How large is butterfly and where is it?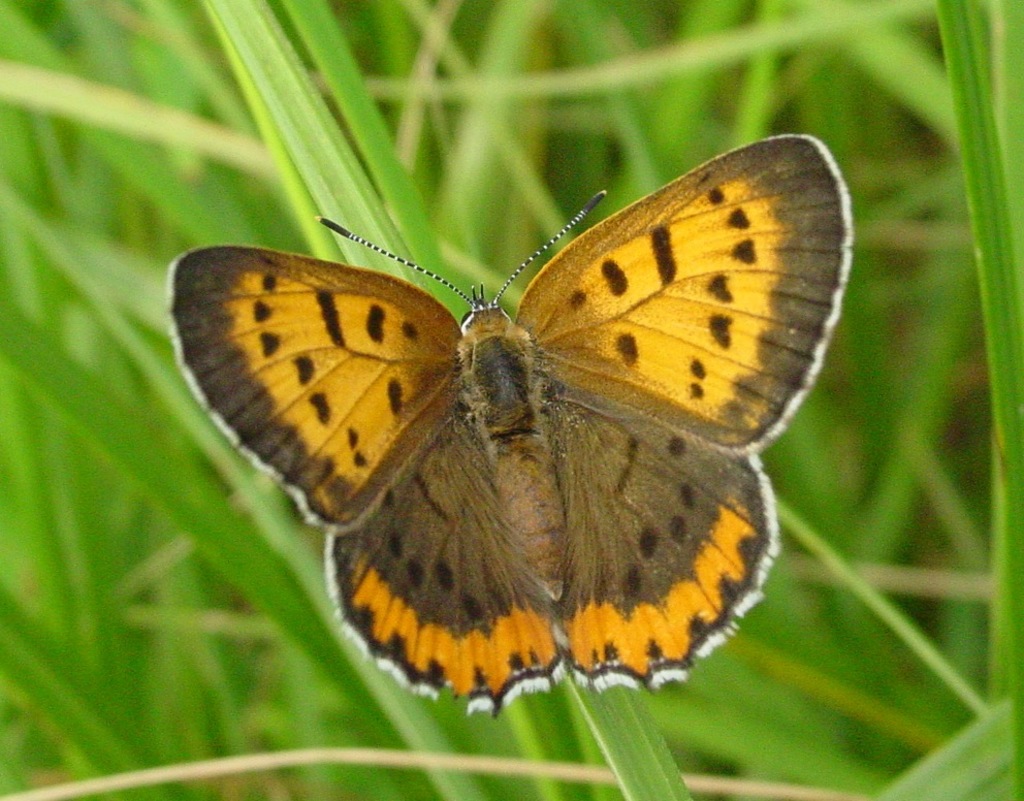
Bounding box: box(167, 130, 856, 716).
